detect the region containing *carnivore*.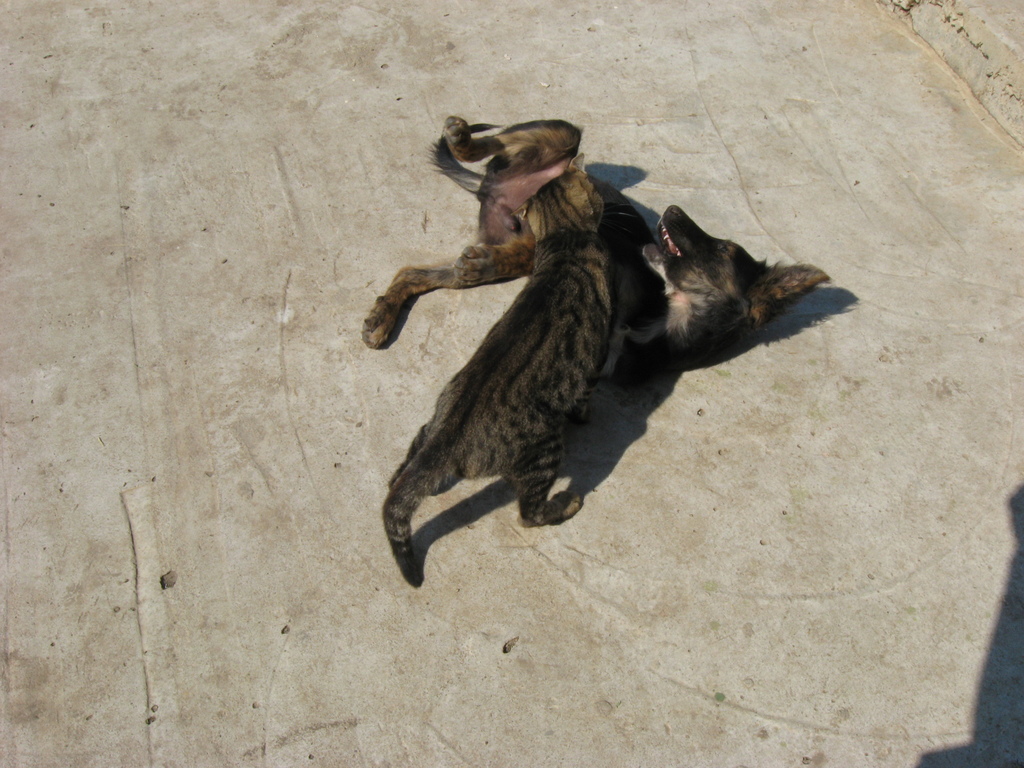
x1=358, y1=116, x2=833, y2=399.
